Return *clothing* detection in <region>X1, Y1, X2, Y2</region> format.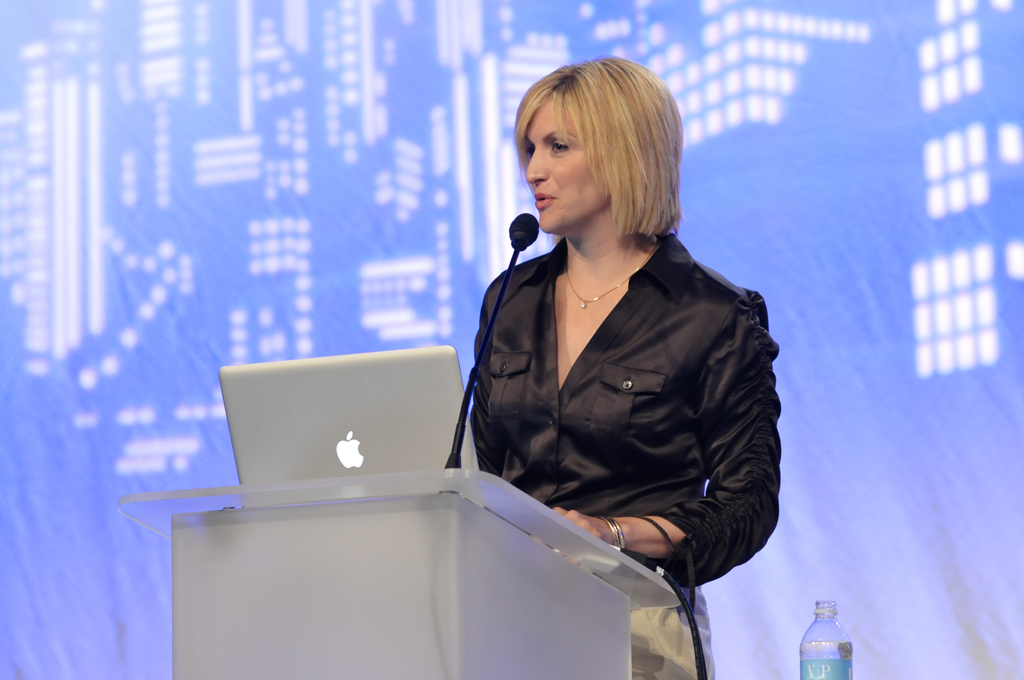
<region>468, 232, 787, 679</region>.
